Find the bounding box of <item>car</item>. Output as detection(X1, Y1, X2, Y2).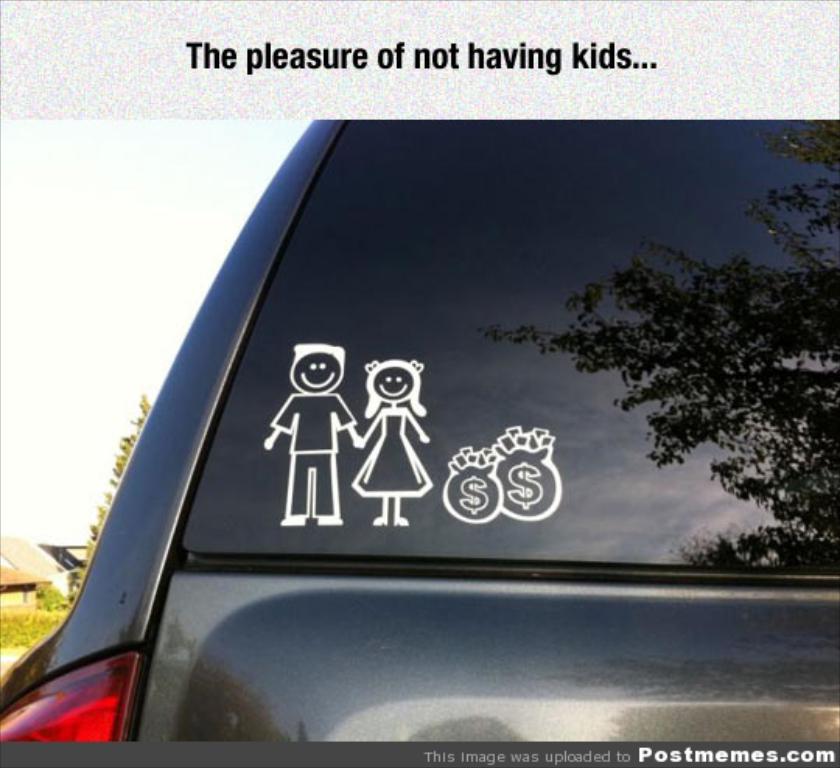
detection(0, 118, 838, 746).
